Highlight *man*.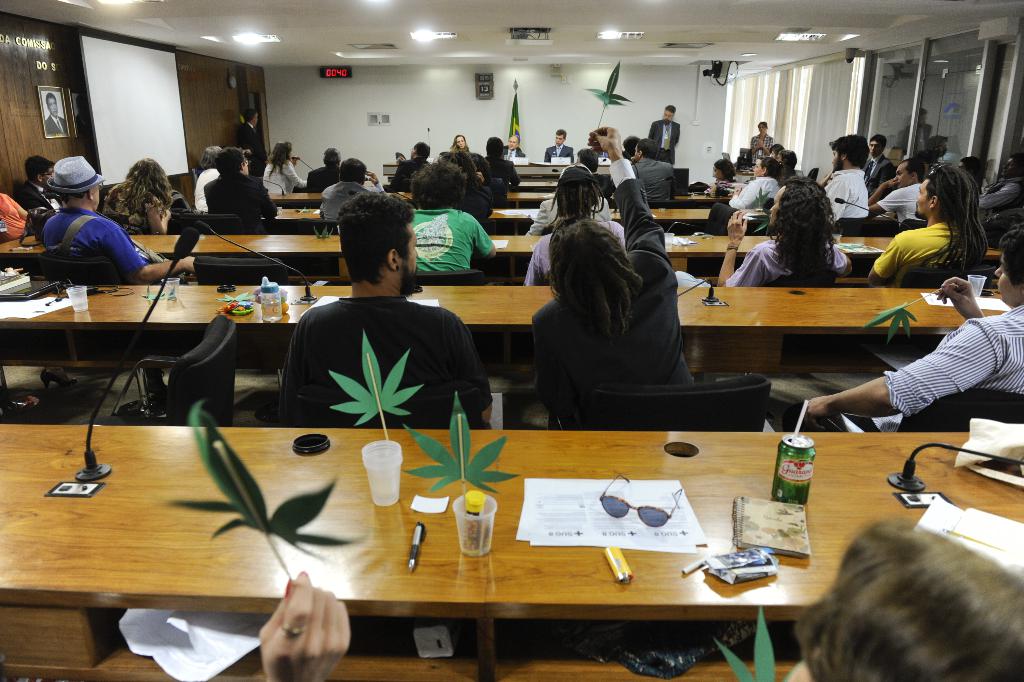
Highlighted region: Rect(866, 150, 925, 220).
